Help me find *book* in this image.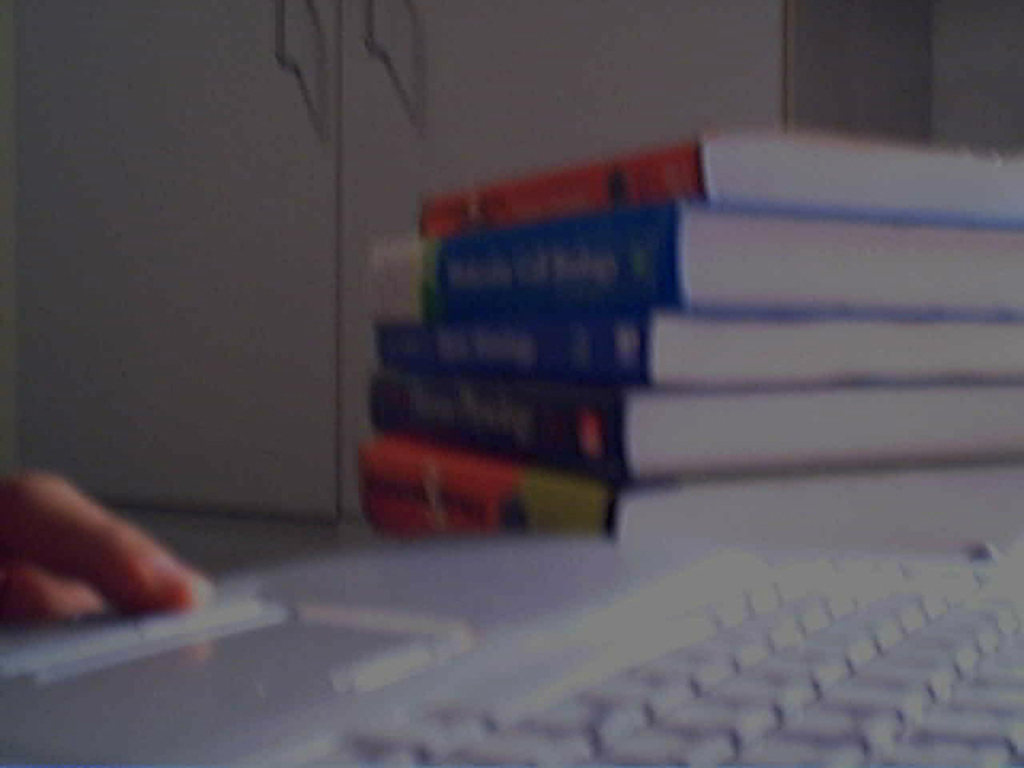
Found it: (left=365, top=386, right=1019, bottom=478).
